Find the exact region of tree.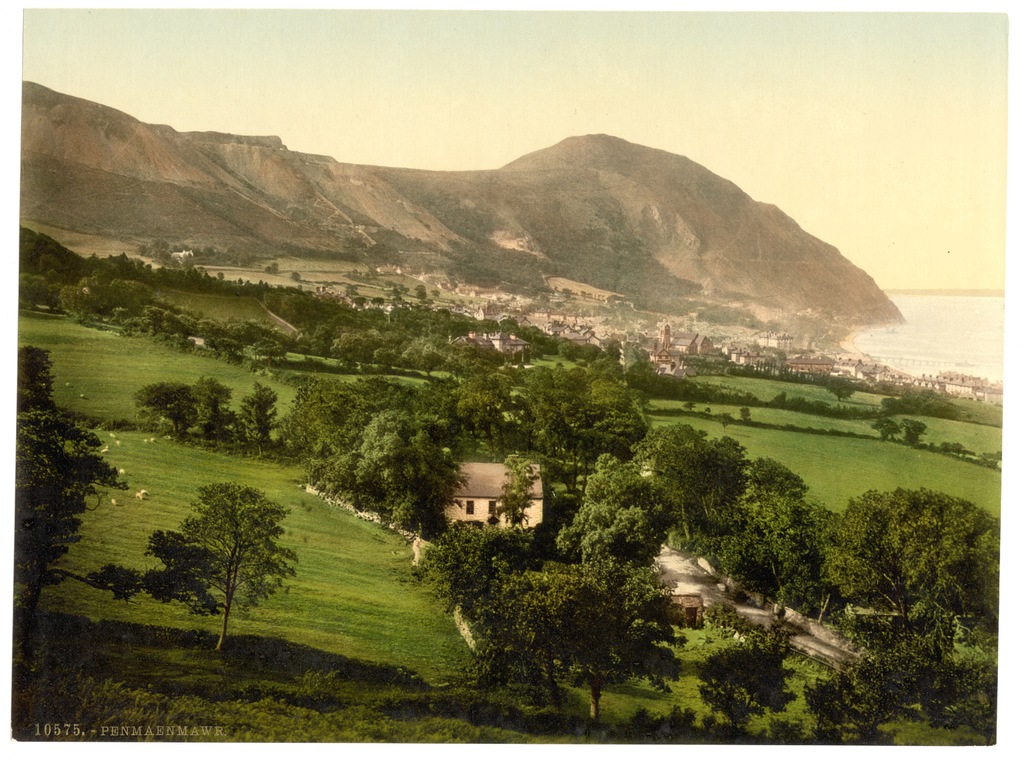
Exact region: locate(428, 306, 447, 334).
